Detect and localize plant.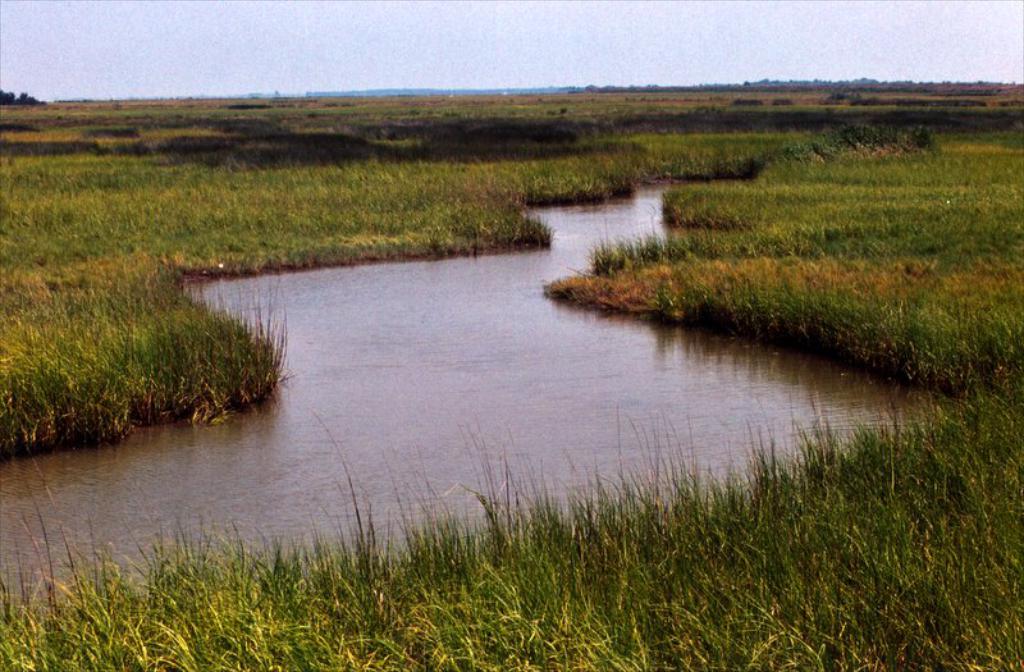
Localized at Rect(780, 95, 792, 104).
